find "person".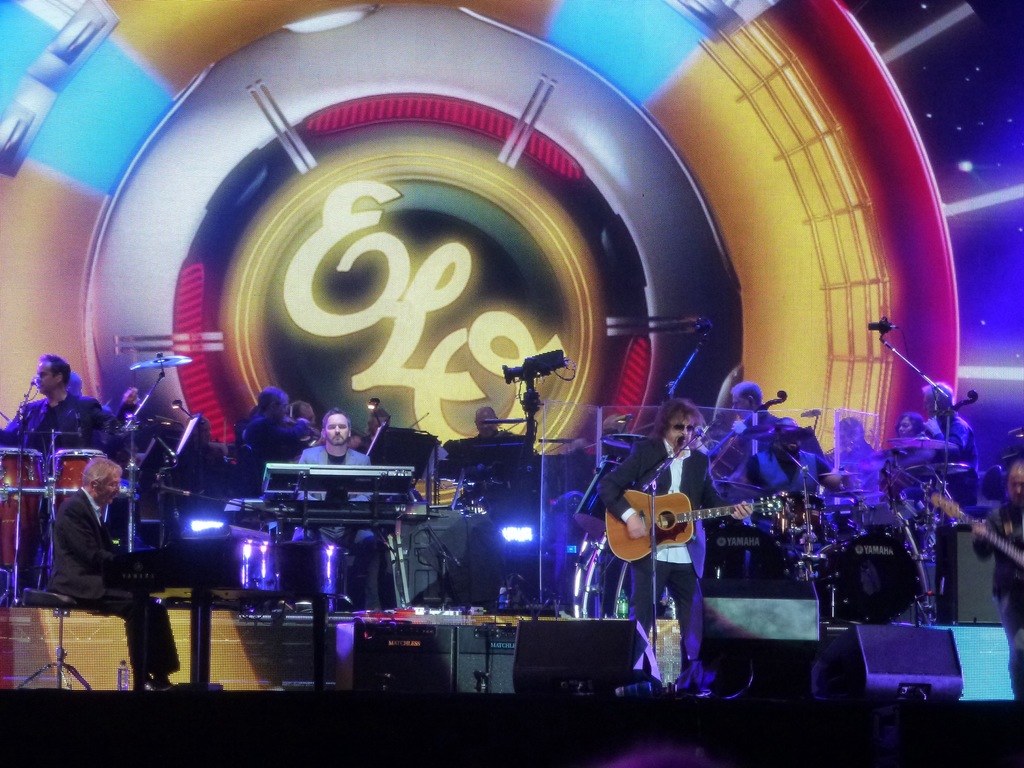
l=732, t=382, r=794, b=440.
